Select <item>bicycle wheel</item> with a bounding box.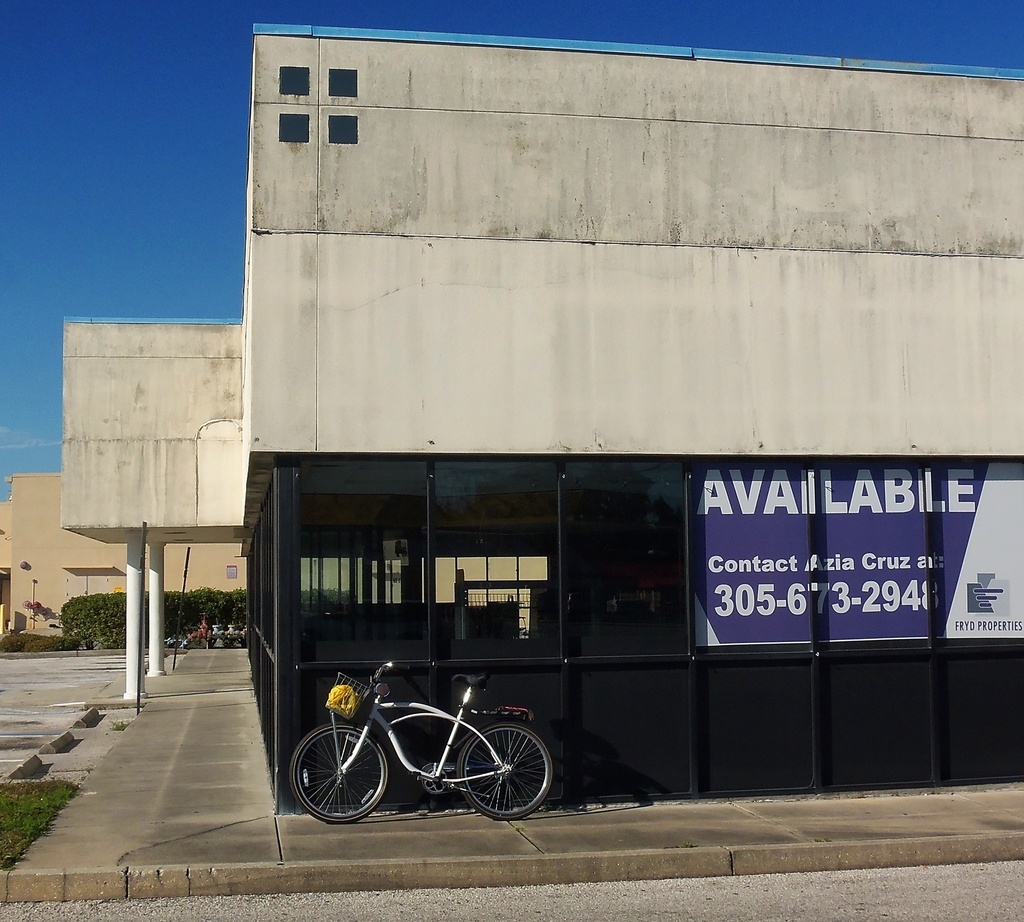
296, 736, 380, 827.
